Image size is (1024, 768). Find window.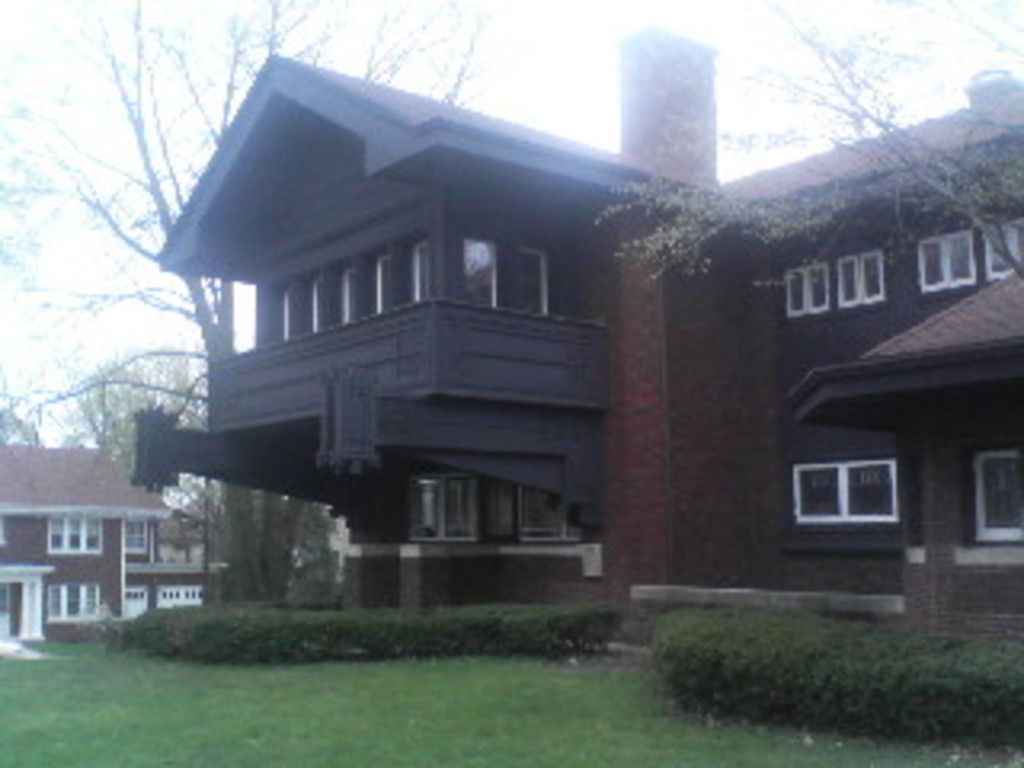
[x1=122, y1=518, x2=147, y2=560].
